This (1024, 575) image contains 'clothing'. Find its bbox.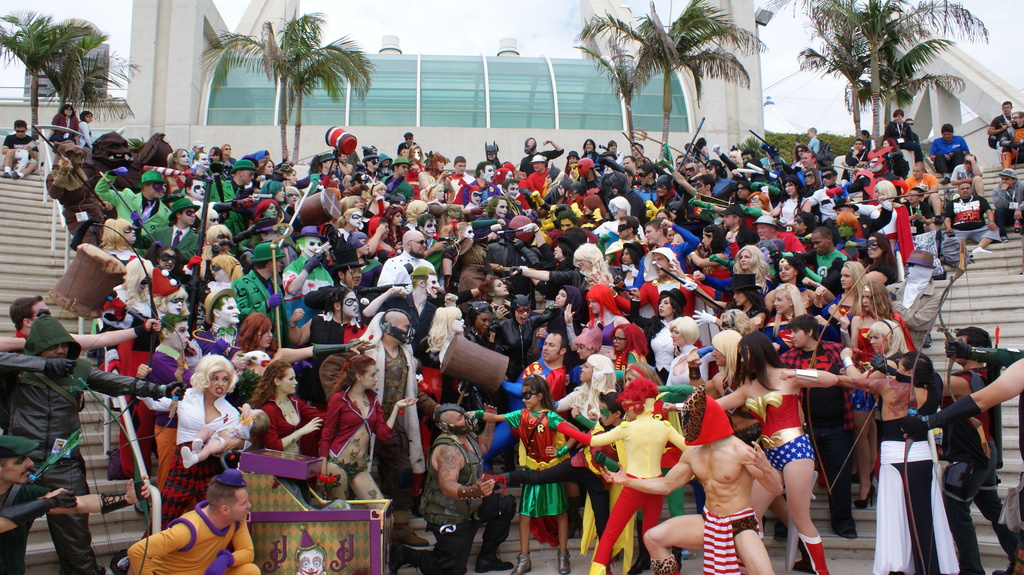
(x1=190, y1=150, x2=198, y2=159).
